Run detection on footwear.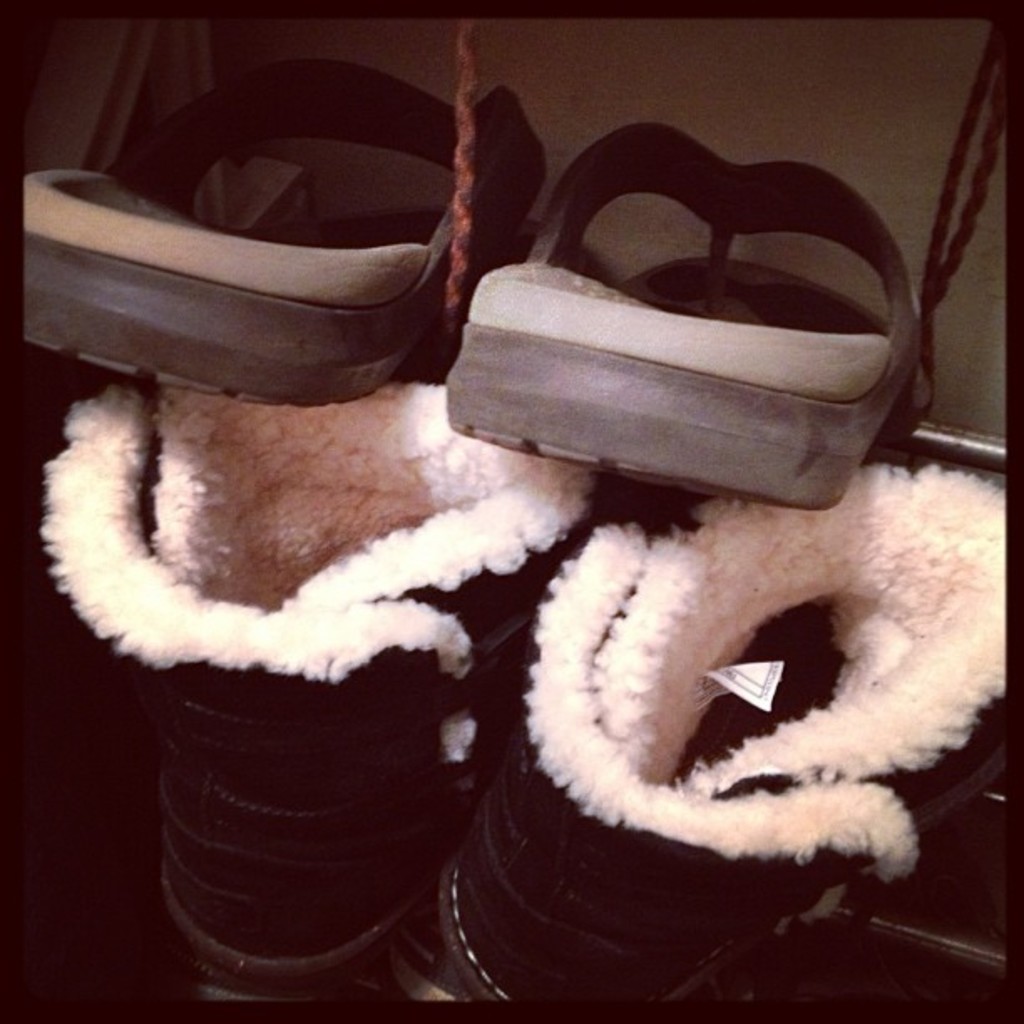
Result: Rect(13, 79, 562, 412).
